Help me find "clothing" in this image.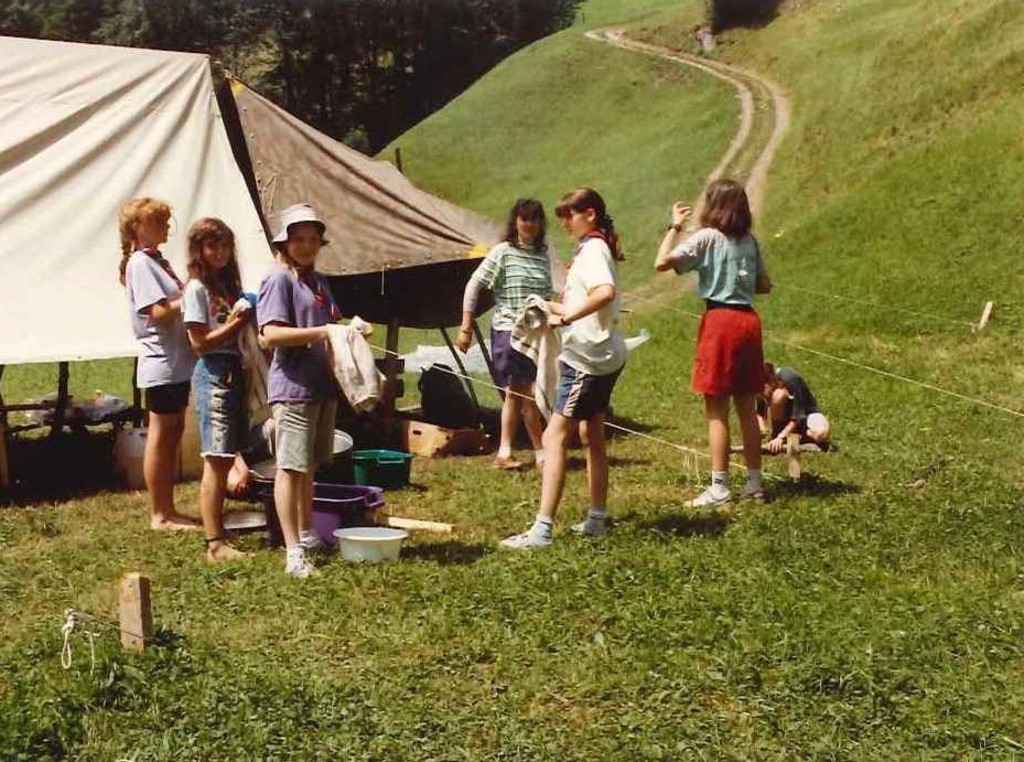
Found it: {"x1": 251, "y1": 265, "x2": 339, "y2": 476}.
